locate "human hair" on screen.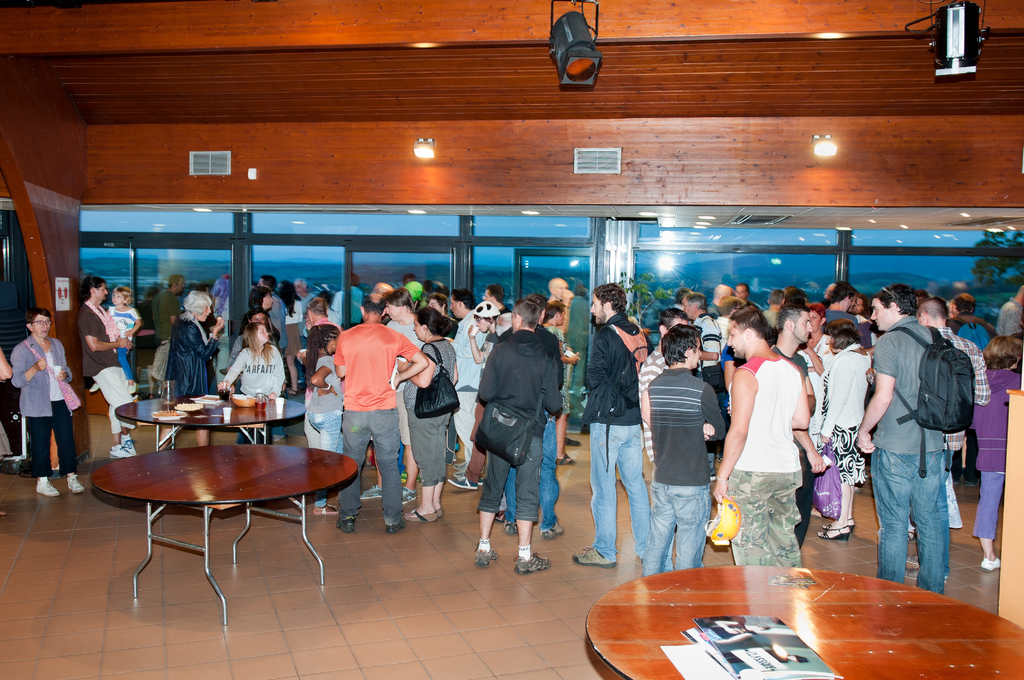
On screen at (111,283,130,300).
